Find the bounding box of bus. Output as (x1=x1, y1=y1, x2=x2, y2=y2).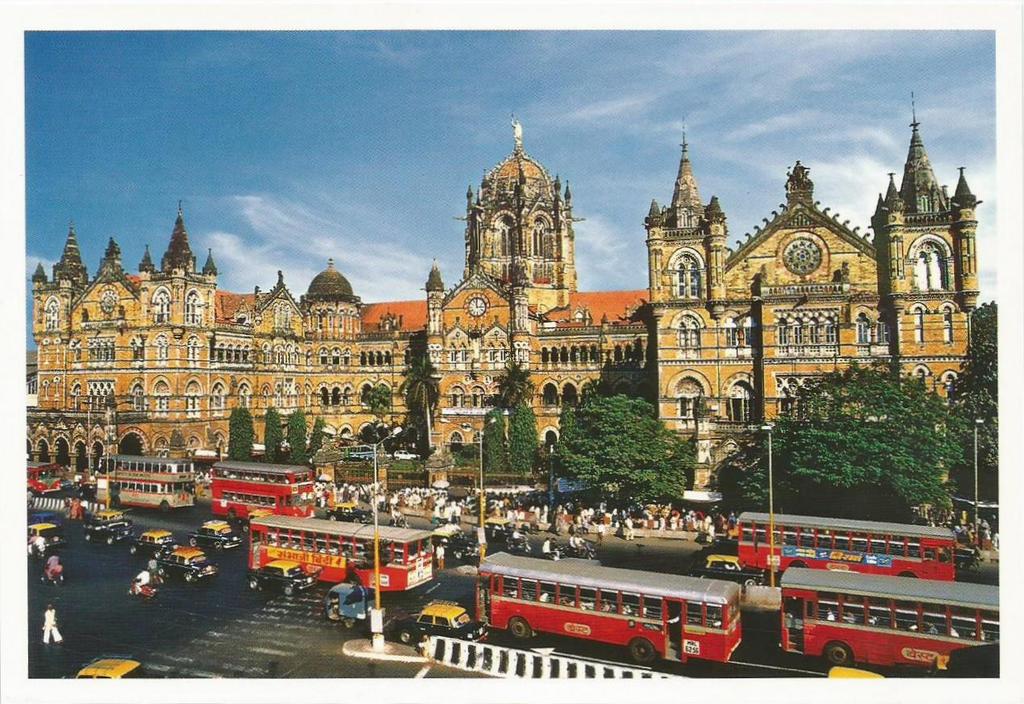
(x1=472, y1=552, x2=743, y2=674).
